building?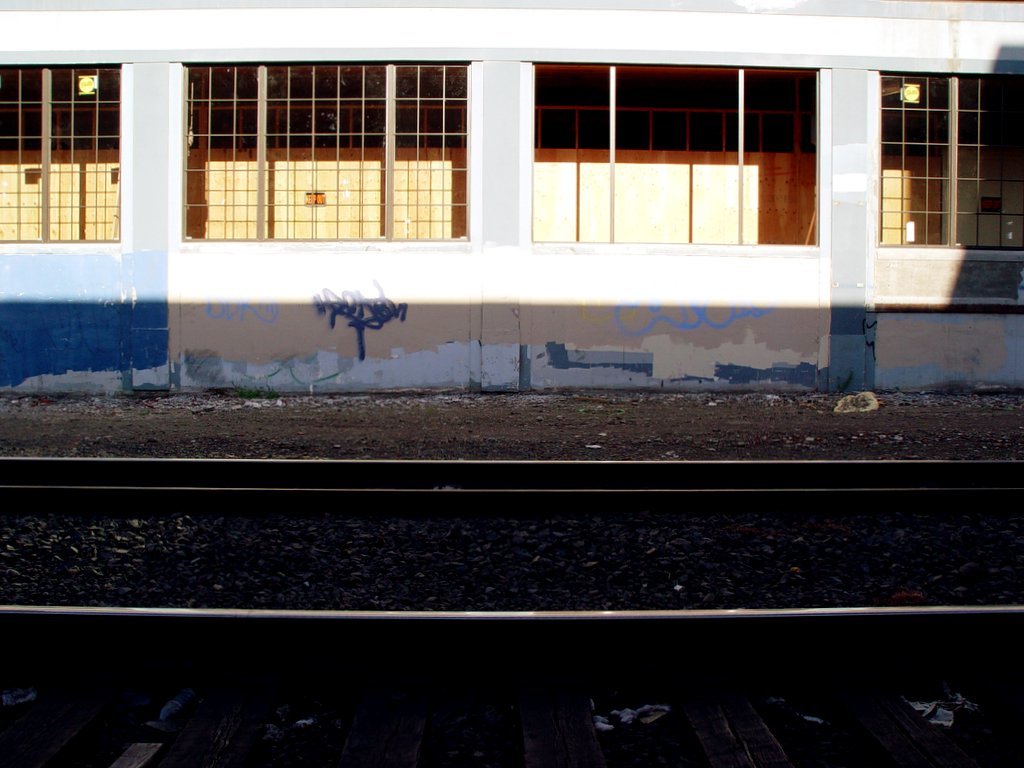
rect(0, 0, 1023, 397)
